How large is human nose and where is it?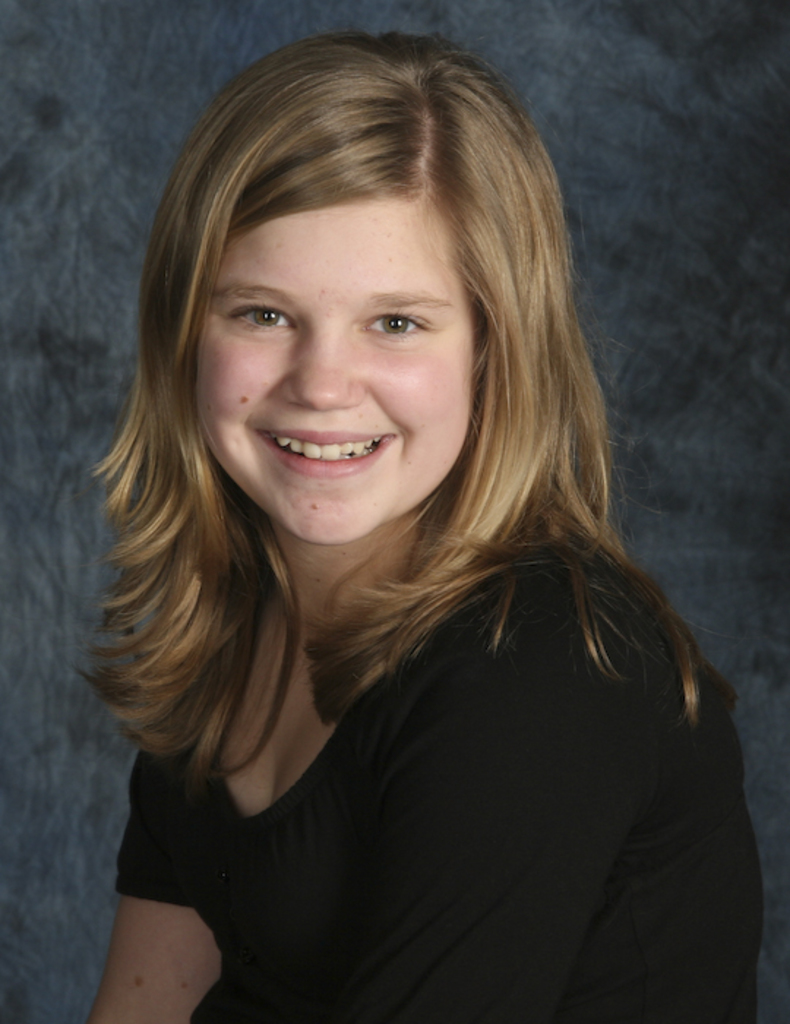
Bounding box: locate(272, 315, 363, 421).
